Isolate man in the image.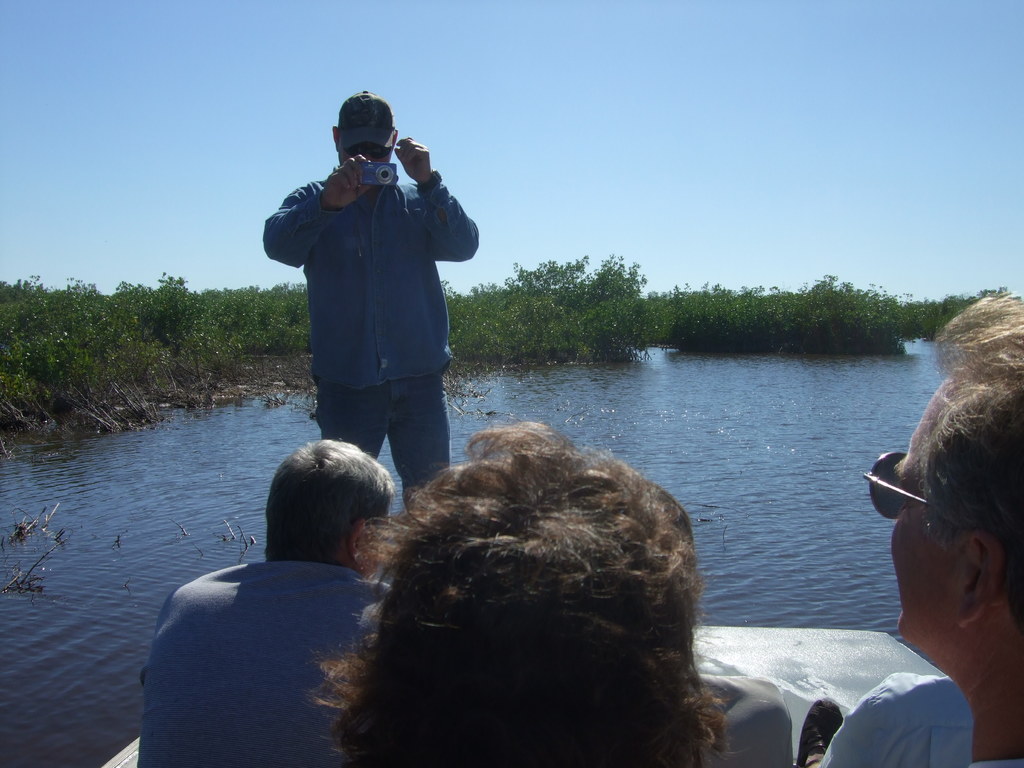
Isolated region: detection(141, 438, 401, 767).
